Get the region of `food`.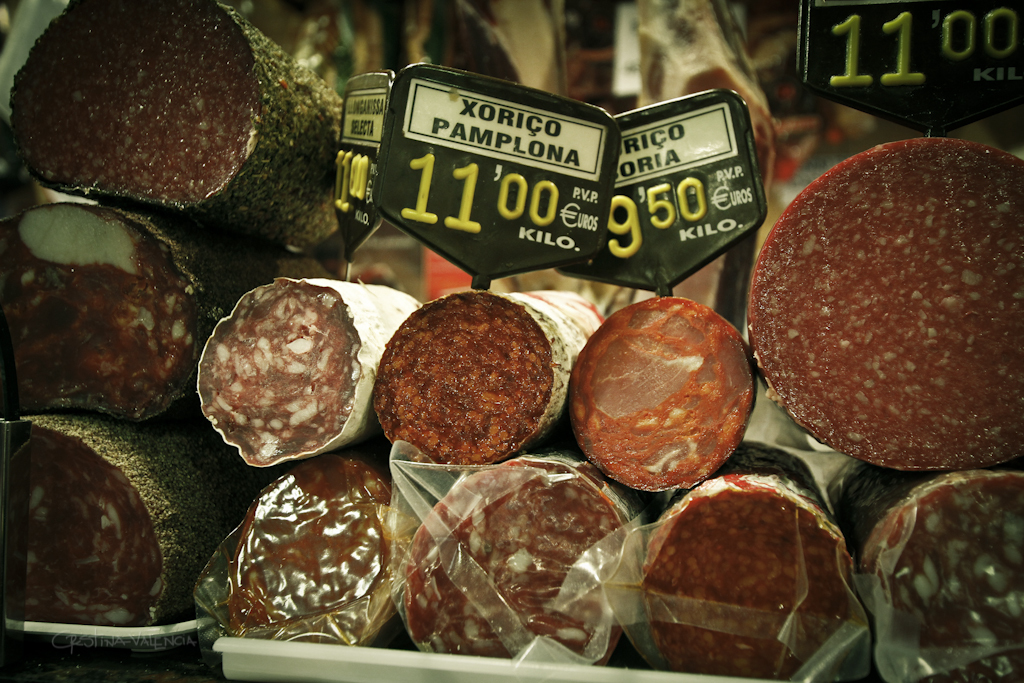
[left=0, top=0, right=1023, bottom=682].
